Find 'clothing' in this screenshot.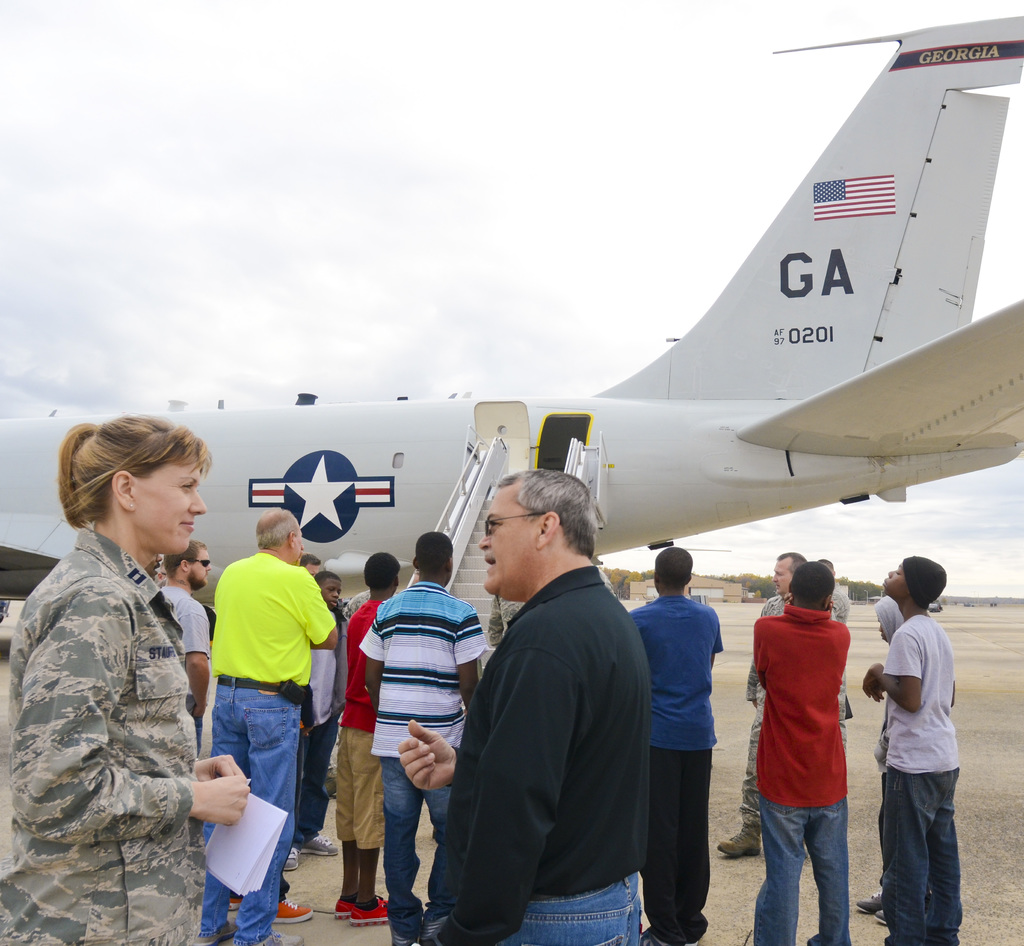
The bounding box for 'clothing' is {"x1": 358, "y1": 580, "x2": 490, "y2": 933}.
